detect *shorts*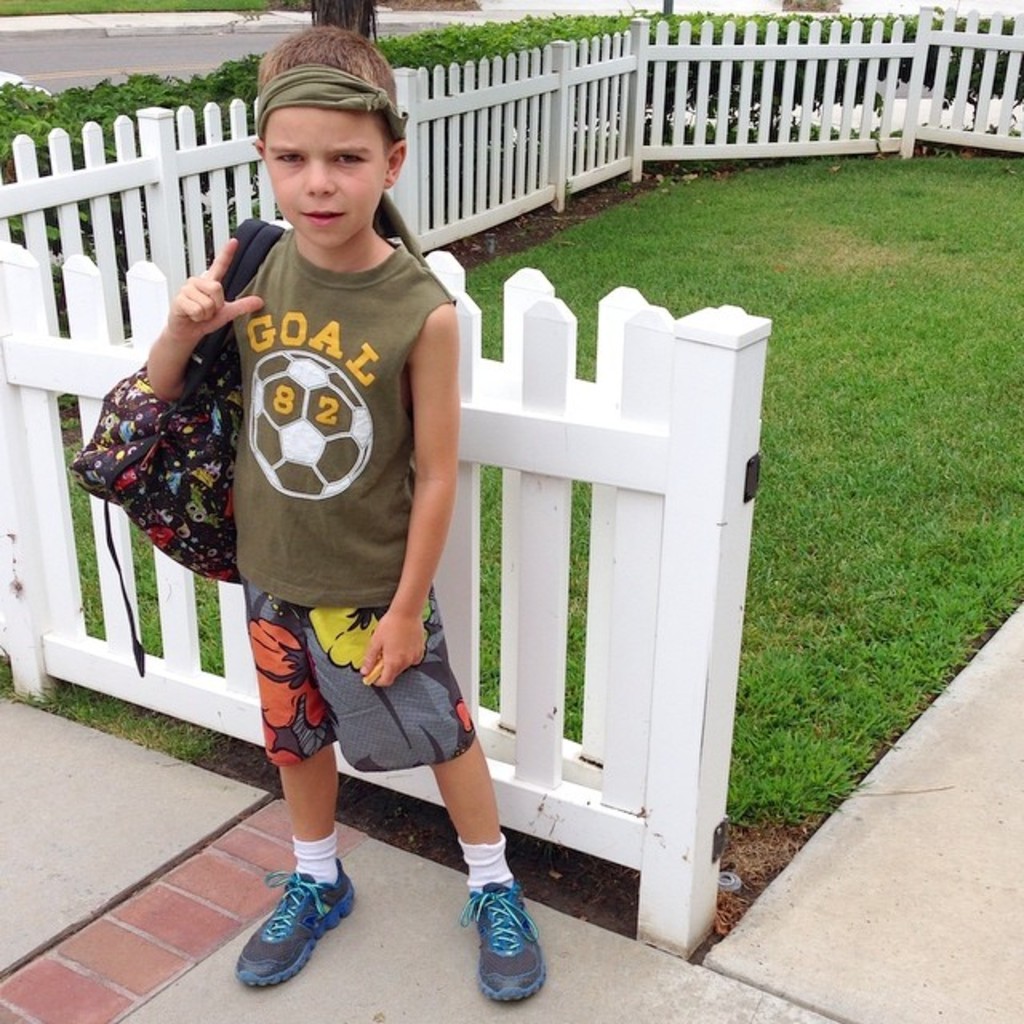
227, 624, 482, 786
